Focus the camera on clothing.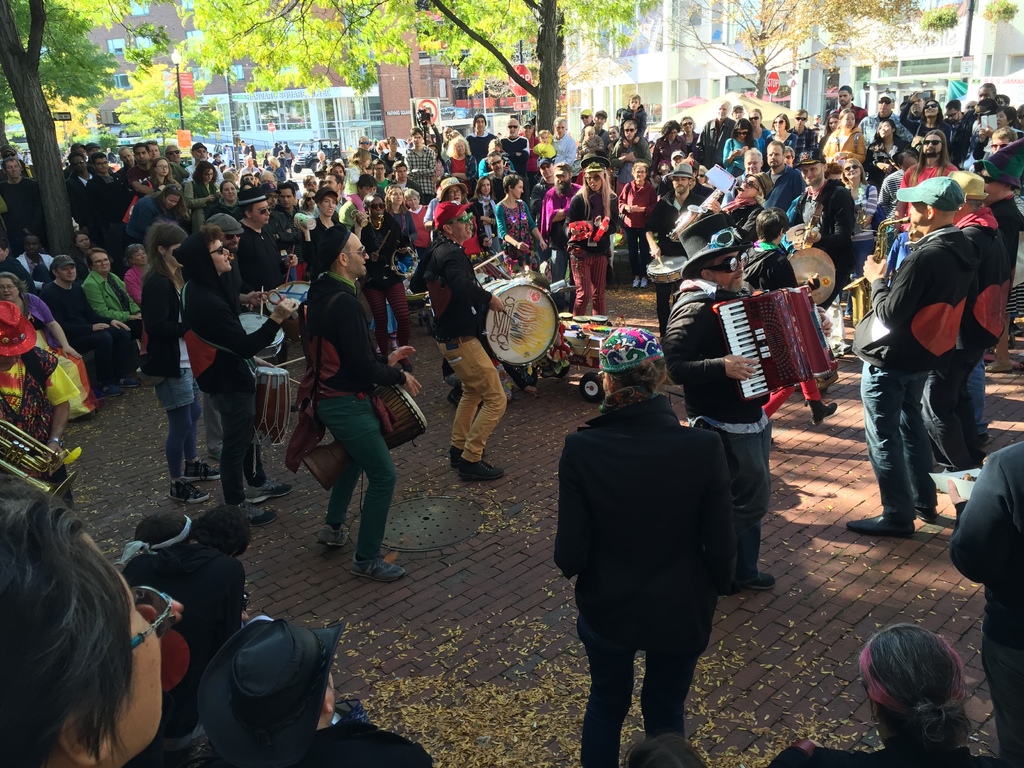
Focus region: rect(554, 344, 756, 744).
